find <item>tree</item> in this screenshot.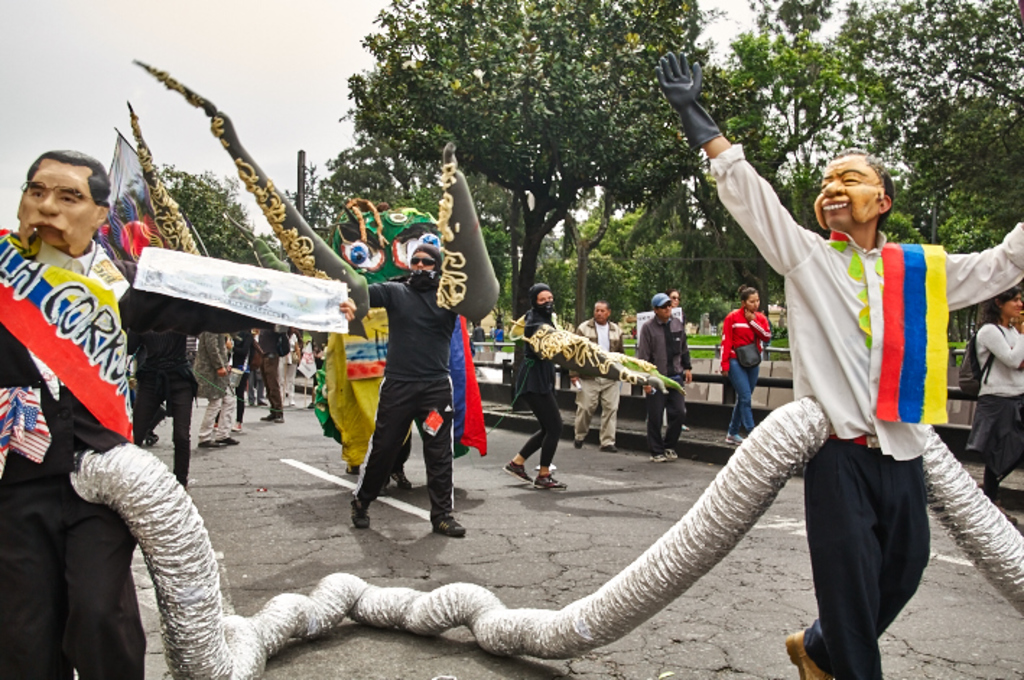
The bounding box for <item>tree</item> is <bbox>146, 166, 272, 279</bbox>.
